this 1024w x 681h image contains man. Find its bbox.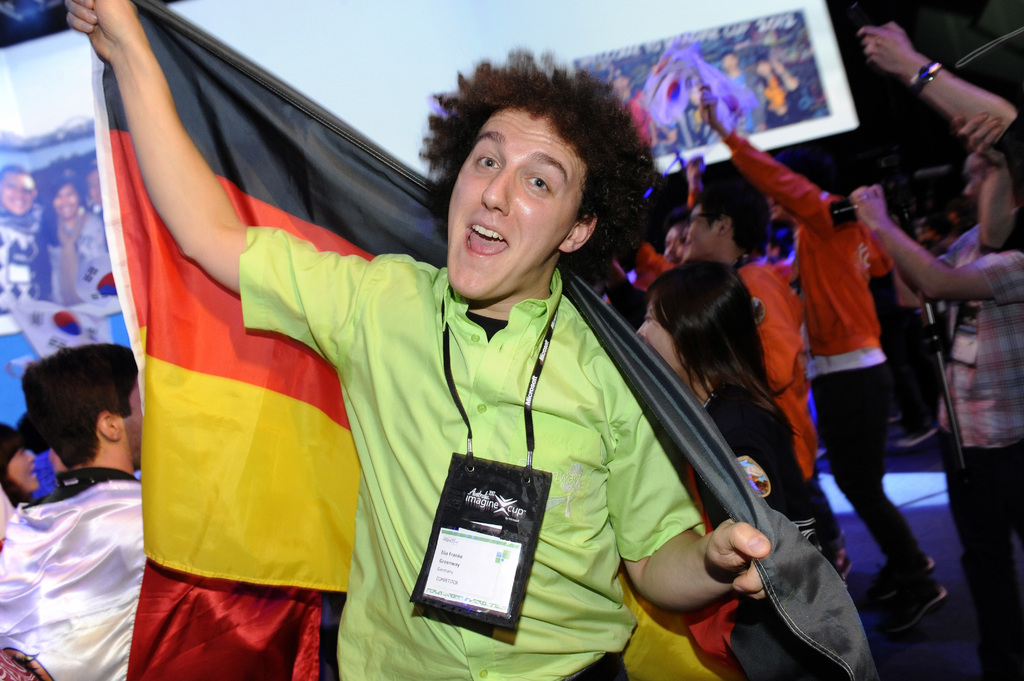
<bbox>0, 324, 179, 677</bbox>.
